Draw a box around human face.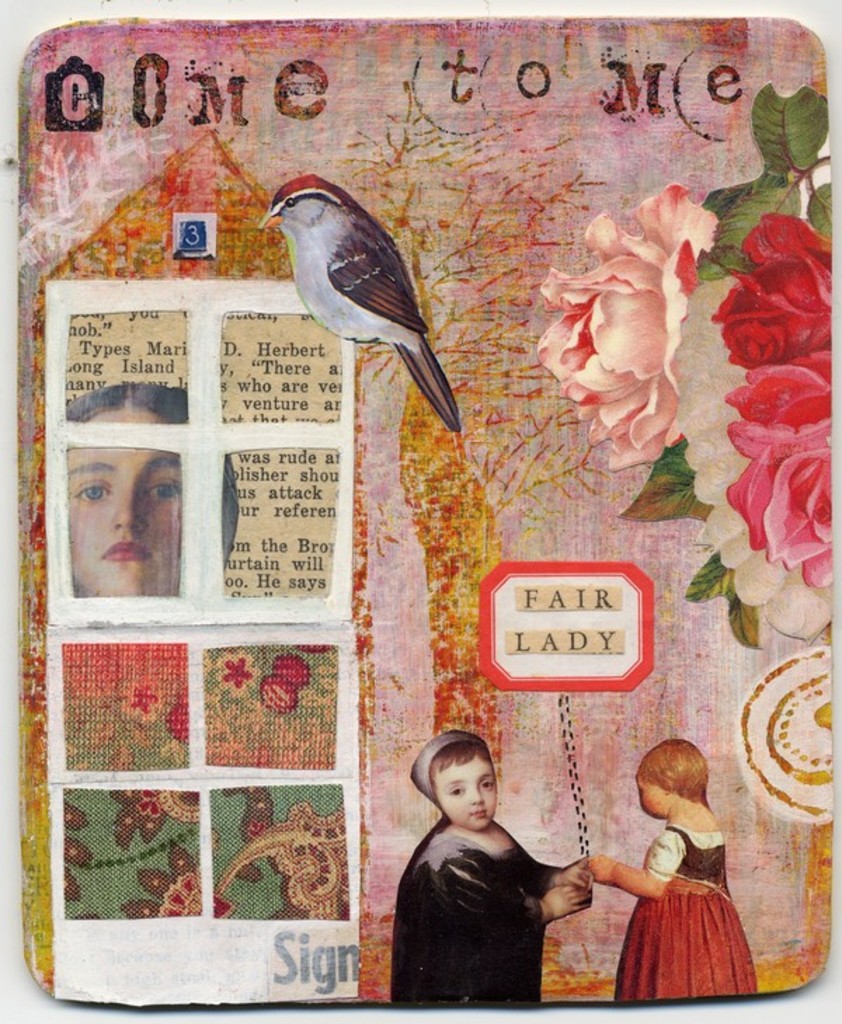
pyautogui.locateOnScreen(644, 780, 667, 816).
